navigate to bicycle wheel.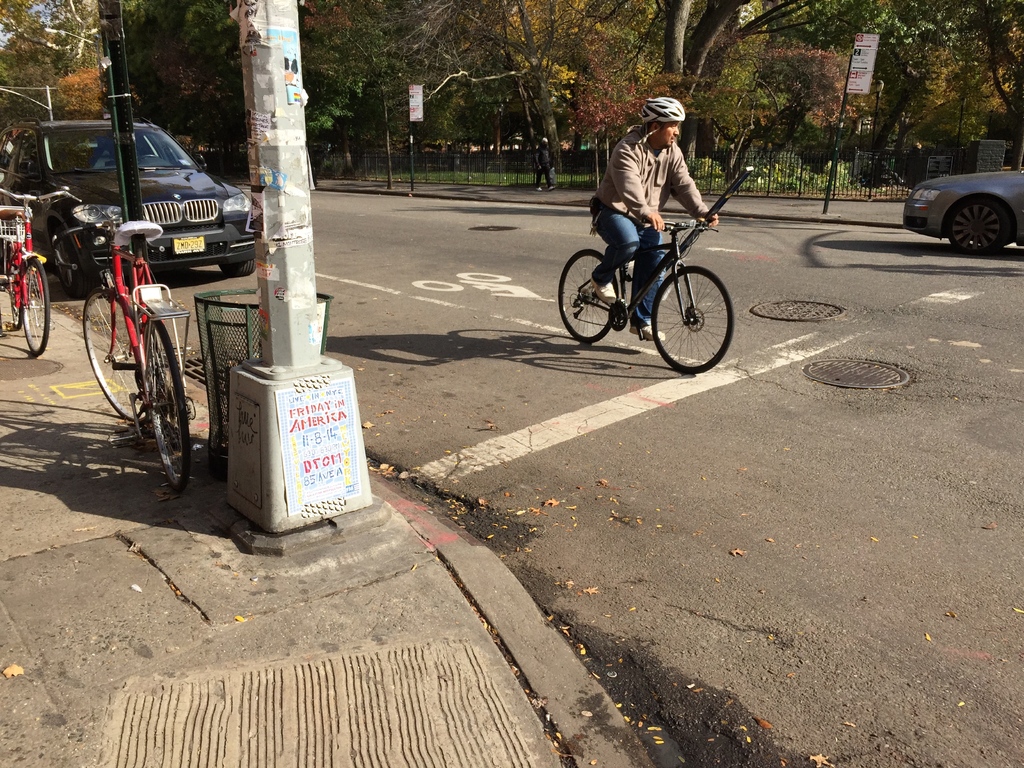
Navigation target: <box>143,315,189,493</box>.
